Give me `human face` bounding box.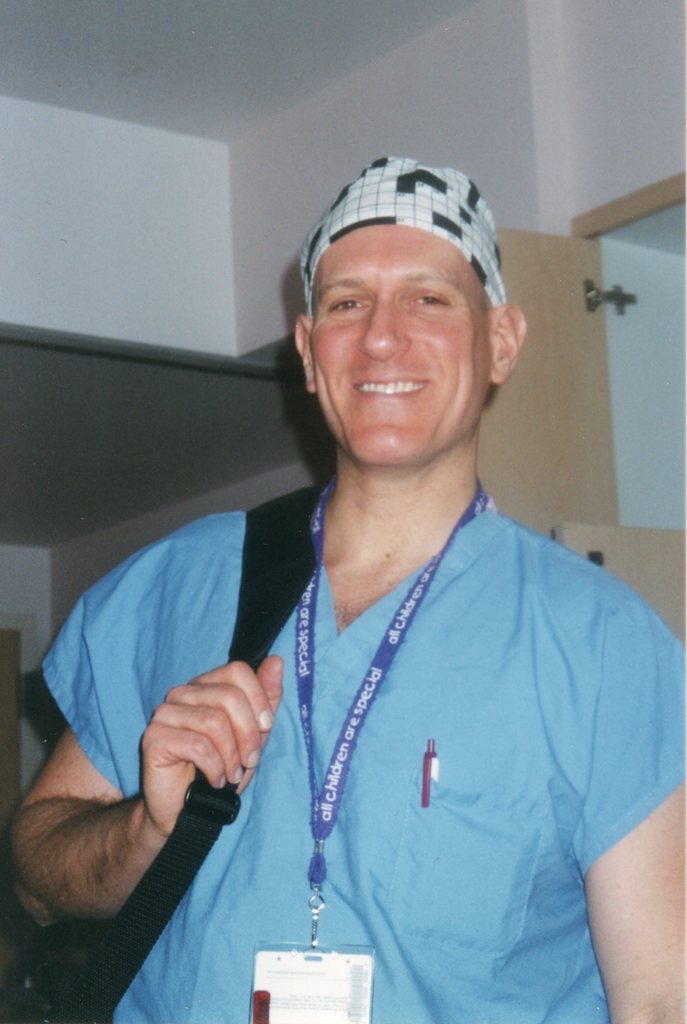
left=303, top=216, right=506, bottom=467.
